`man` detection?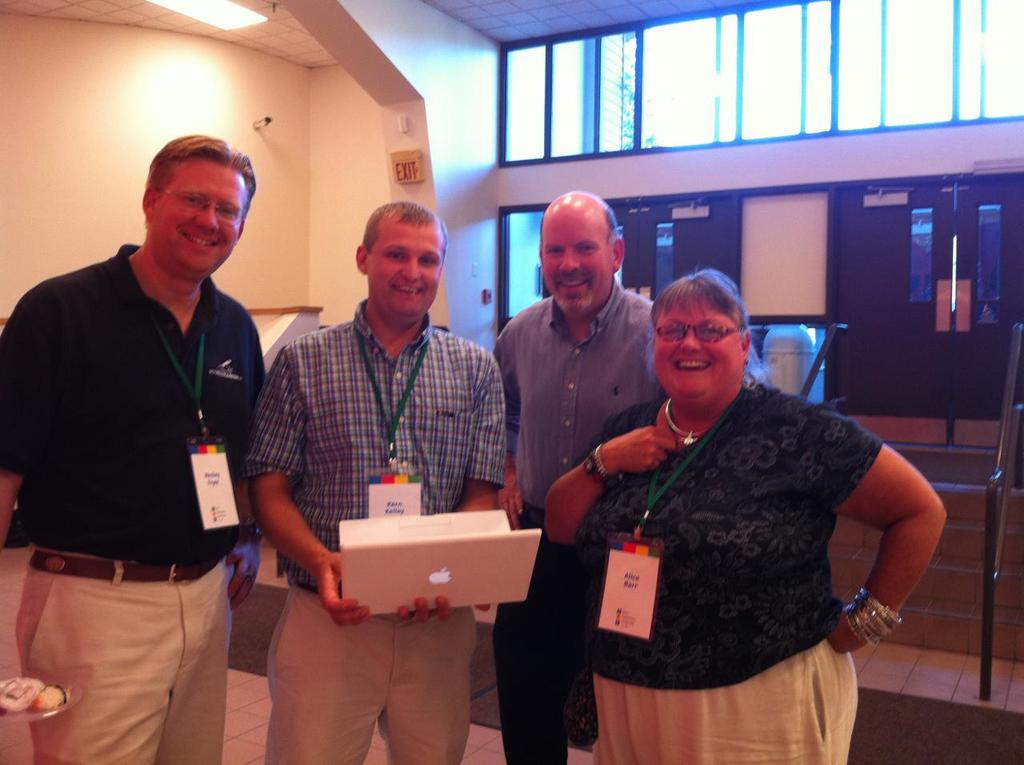
<bbox>487, 187, 684, 764</bbox>
